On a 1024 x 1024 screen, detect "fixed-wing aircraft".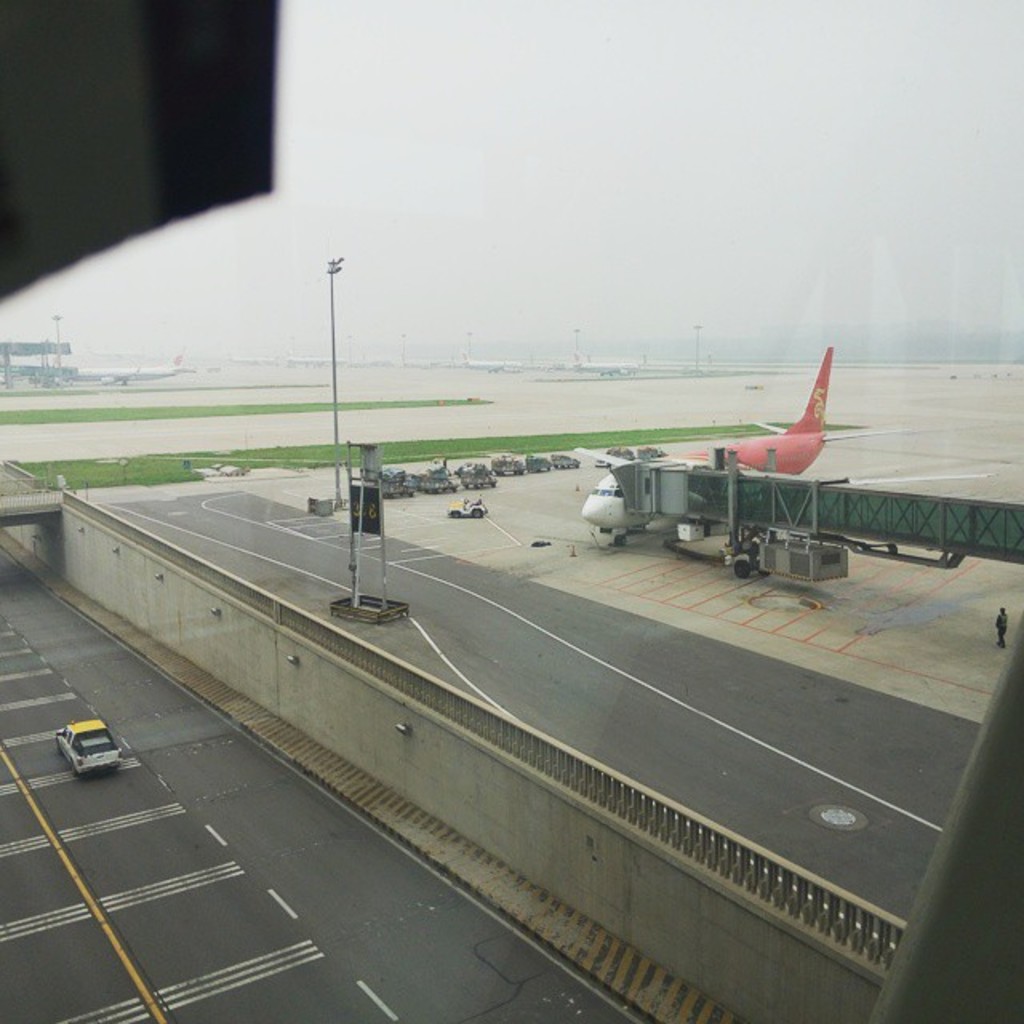
(458,346,525,374).
